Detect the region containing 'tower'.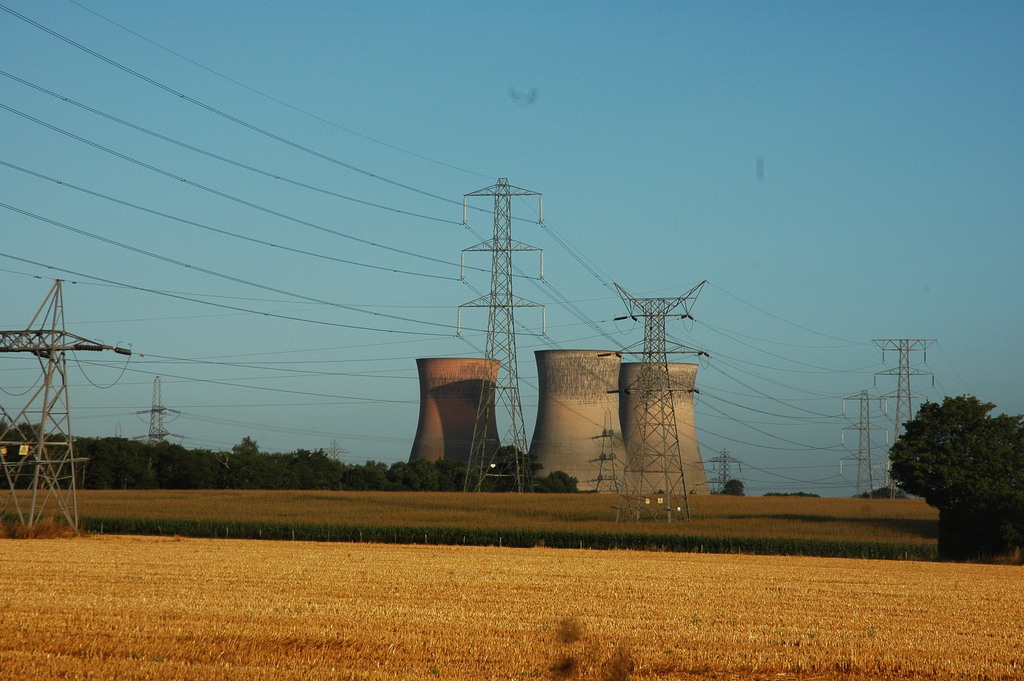
{"left": 625, "top": 285, "right": 690, "bottom": 526}.
